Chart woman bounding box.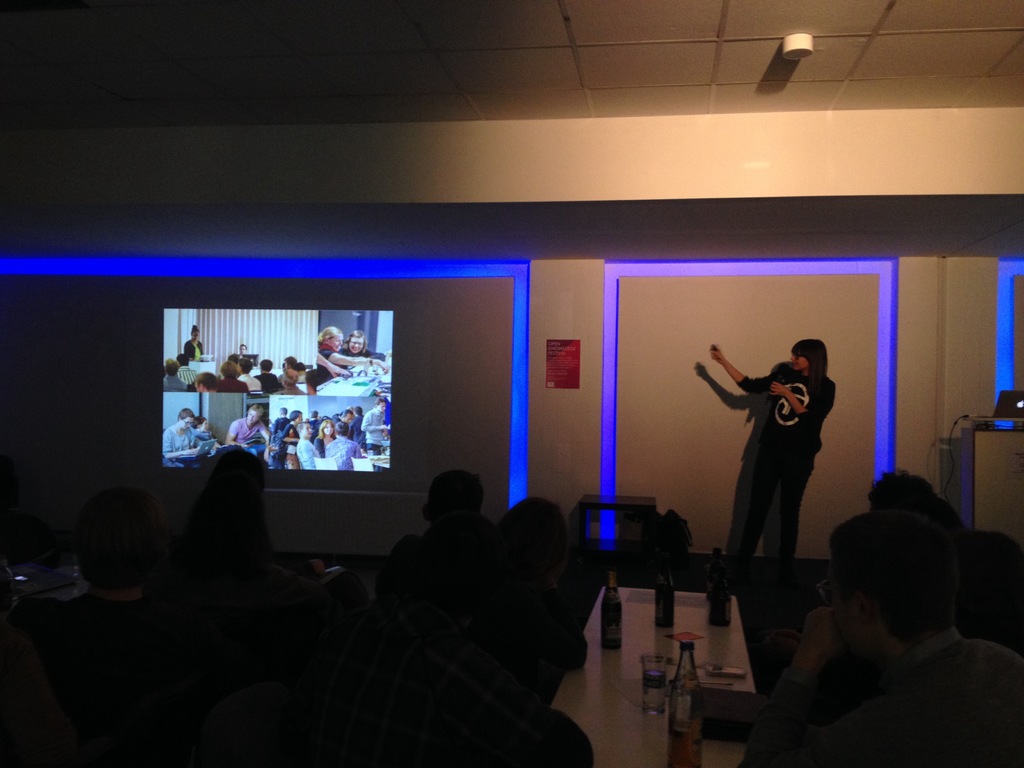
Charted: <region>709, 333, 847, 593</region>.
